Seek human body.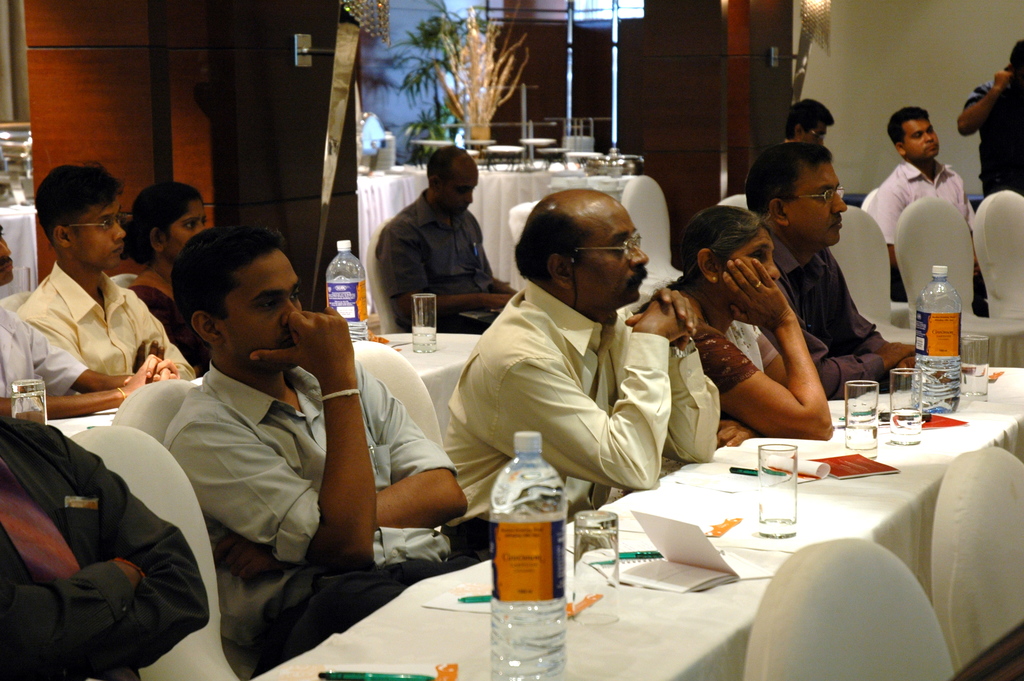
[0,304,180,425].
